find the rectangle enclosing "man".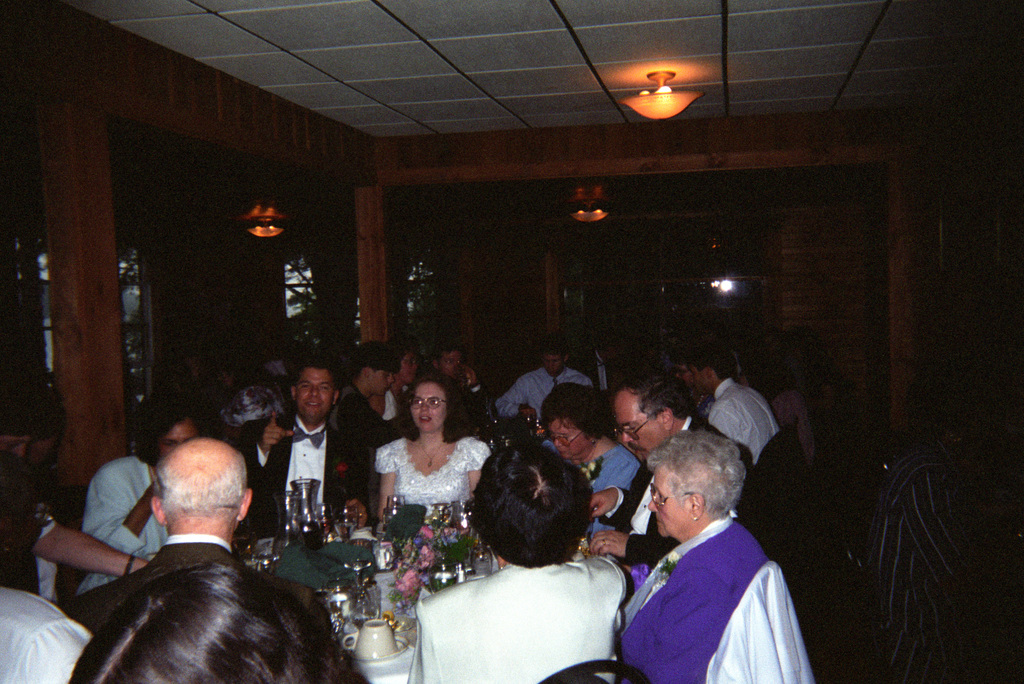
box(579, 390, 744, 571).
